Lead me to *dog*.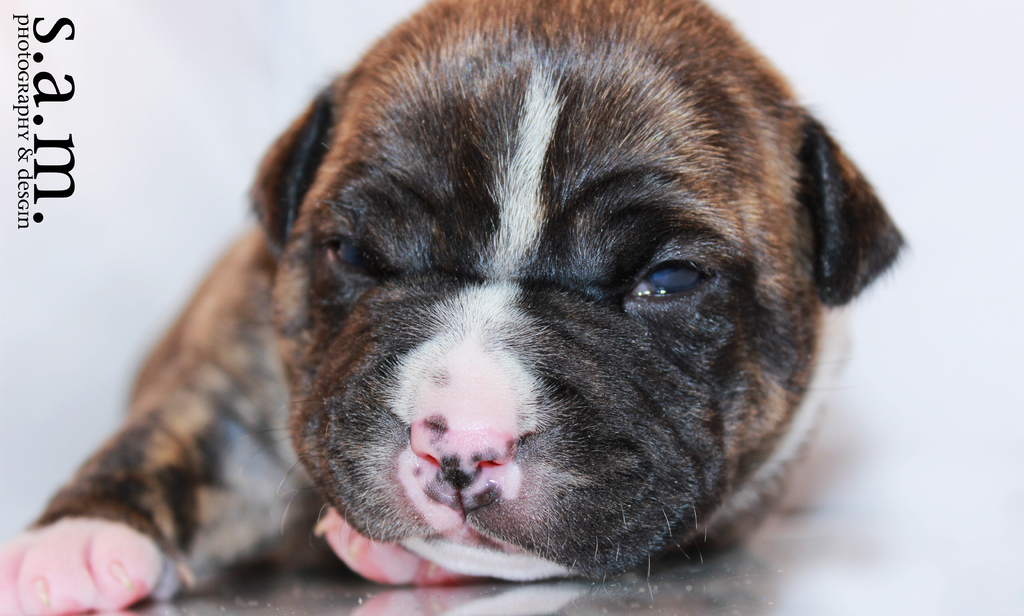
Lead to box(0, 0, 913, 615).
